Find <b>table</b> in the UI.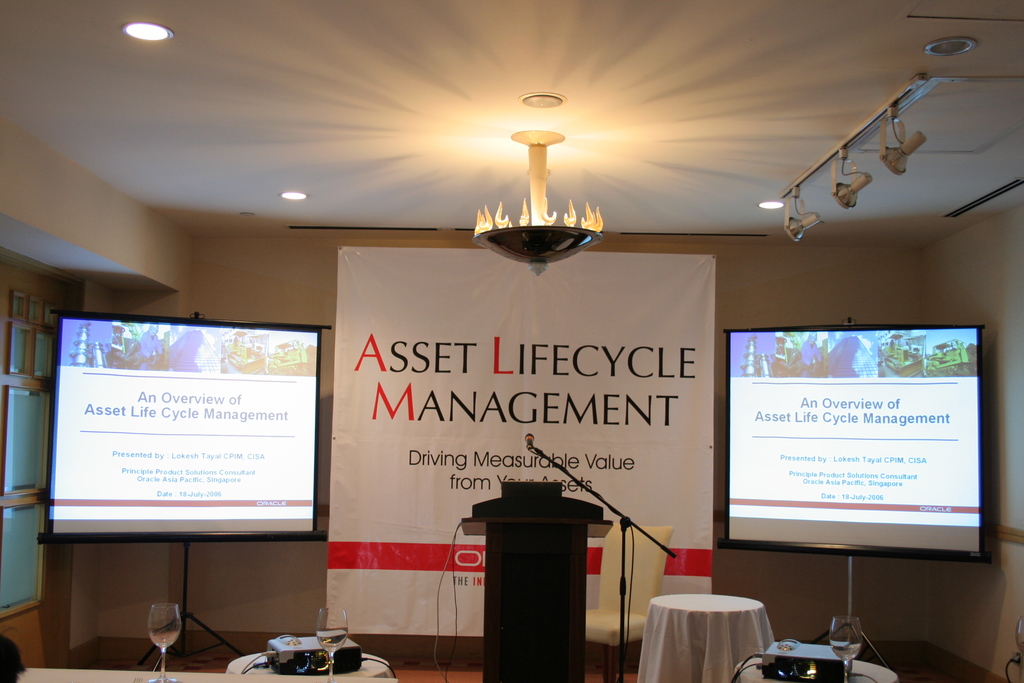
UI element at [x1=224, y1=649, x2=396, y2=679].
